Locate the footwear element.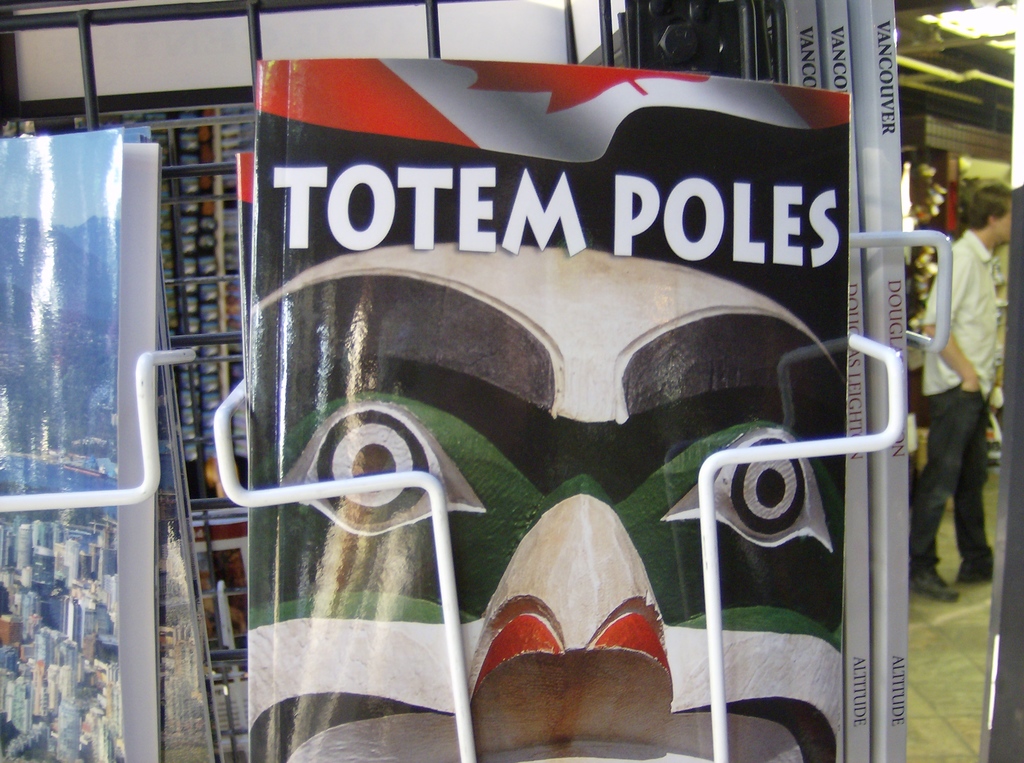
Element bbox: (469,484,686,762).
